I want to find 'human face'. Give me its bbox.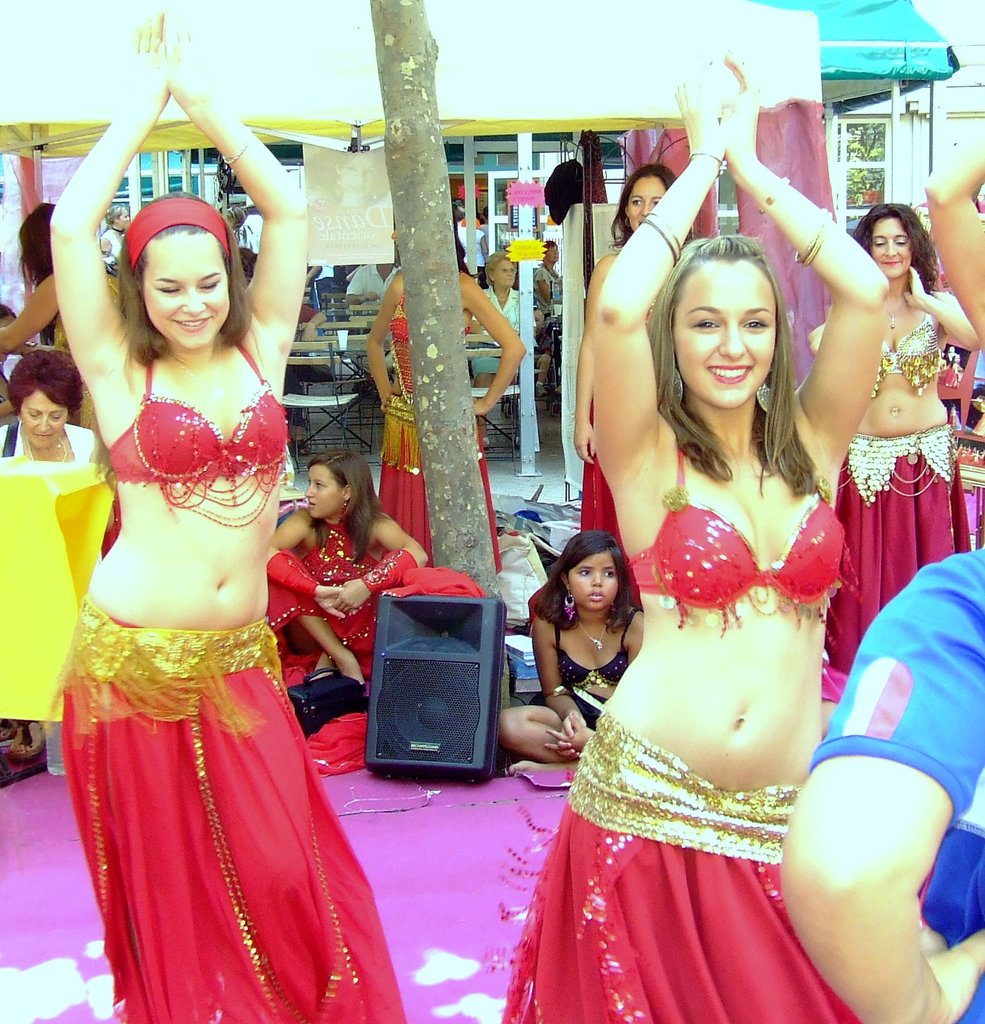
l=625, t=177, r=667, b=232.
